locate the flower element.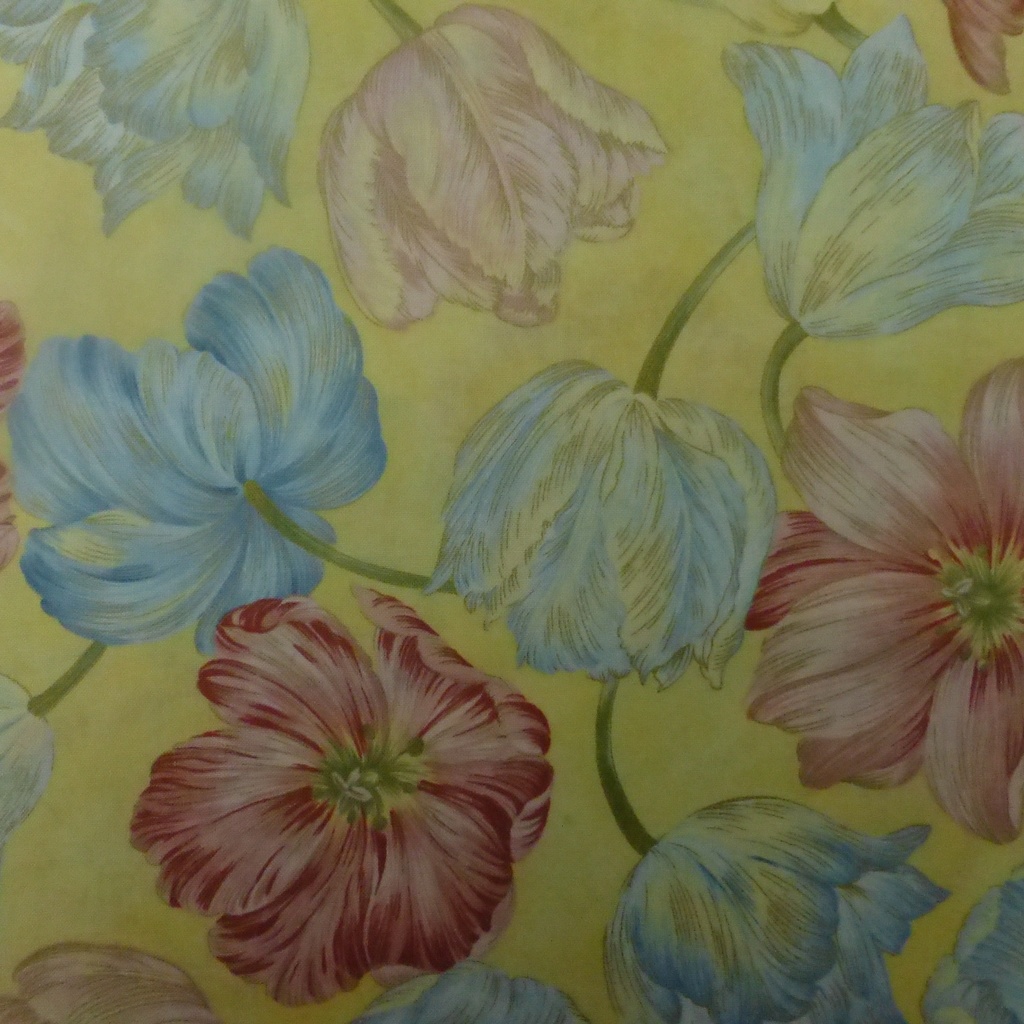
Element bbox: bbox(737, 346, 1023, 848).
